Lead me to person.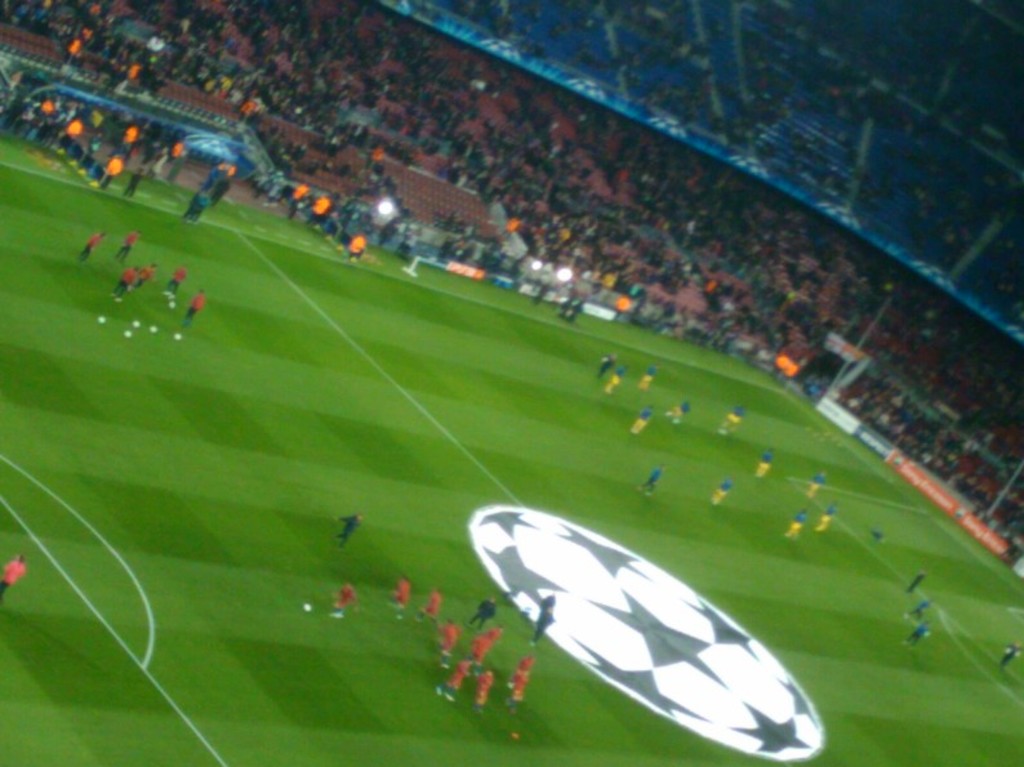
Lead to detection(901, 623, 929, 651).
